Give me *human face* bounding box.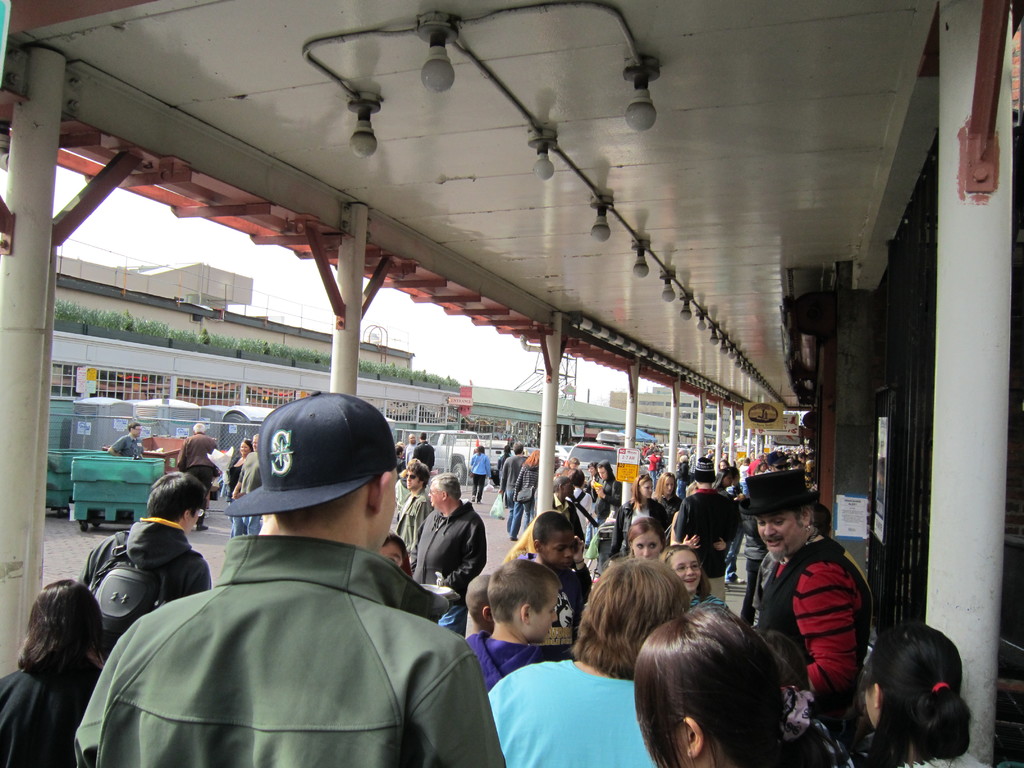
box(547, 525, 570, 569).
